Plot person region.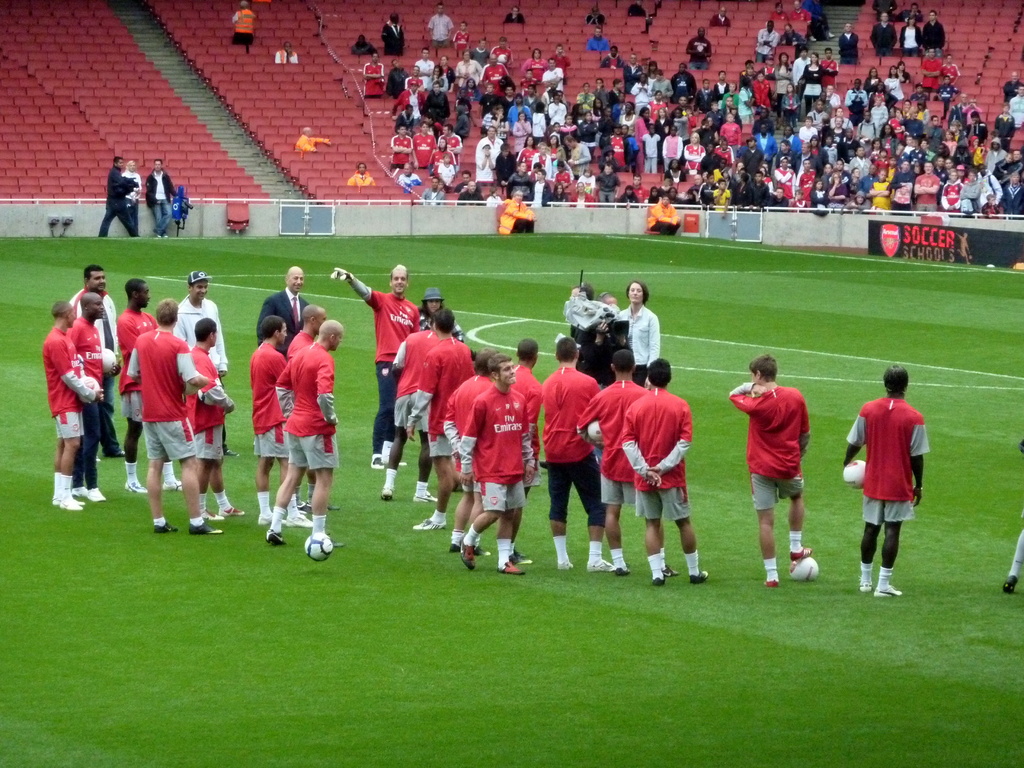
Plotted at locate(808, 179, 830, 205).
